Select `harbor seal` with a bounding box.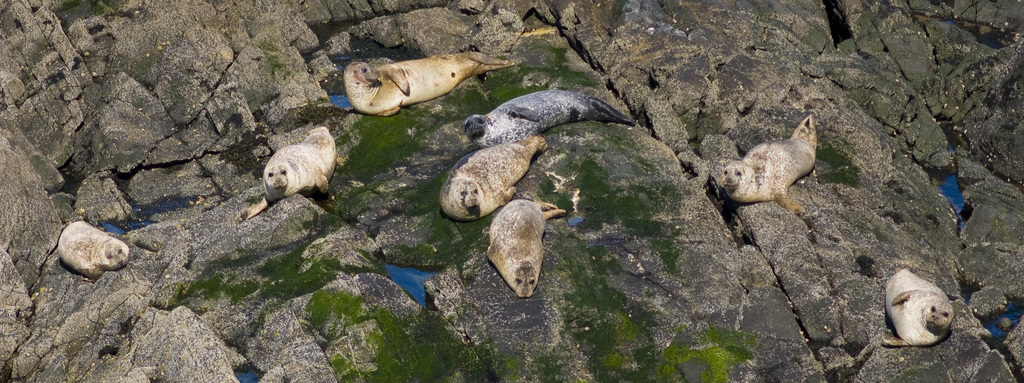
x1=719, y1=110, x2=813, y2=220.
